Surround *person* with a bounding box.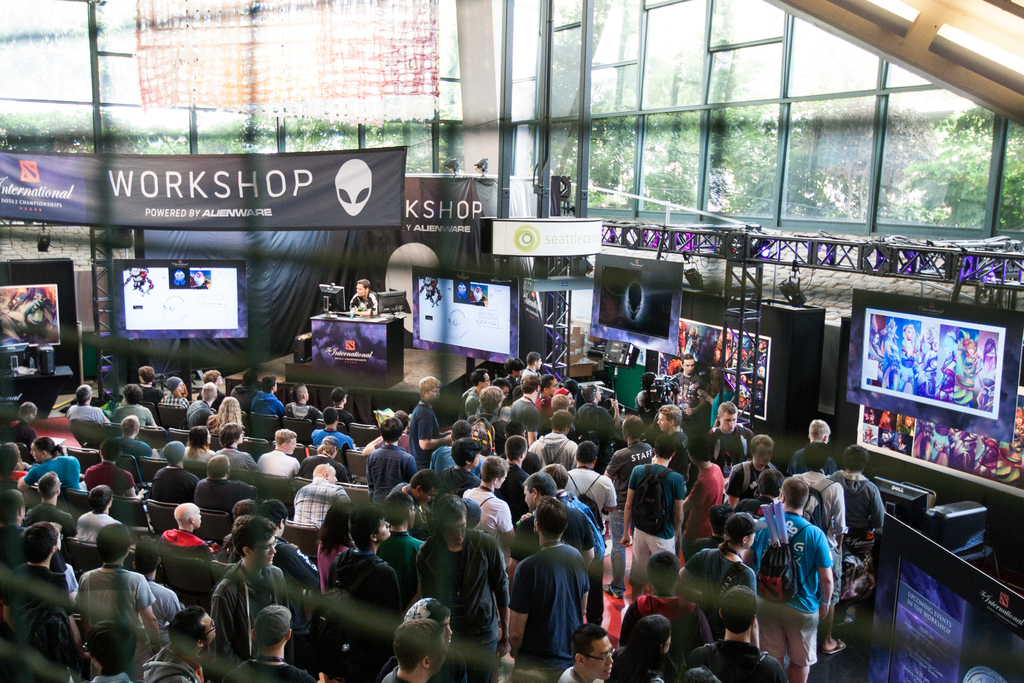
l=71, t=484, r=126, b=541.
